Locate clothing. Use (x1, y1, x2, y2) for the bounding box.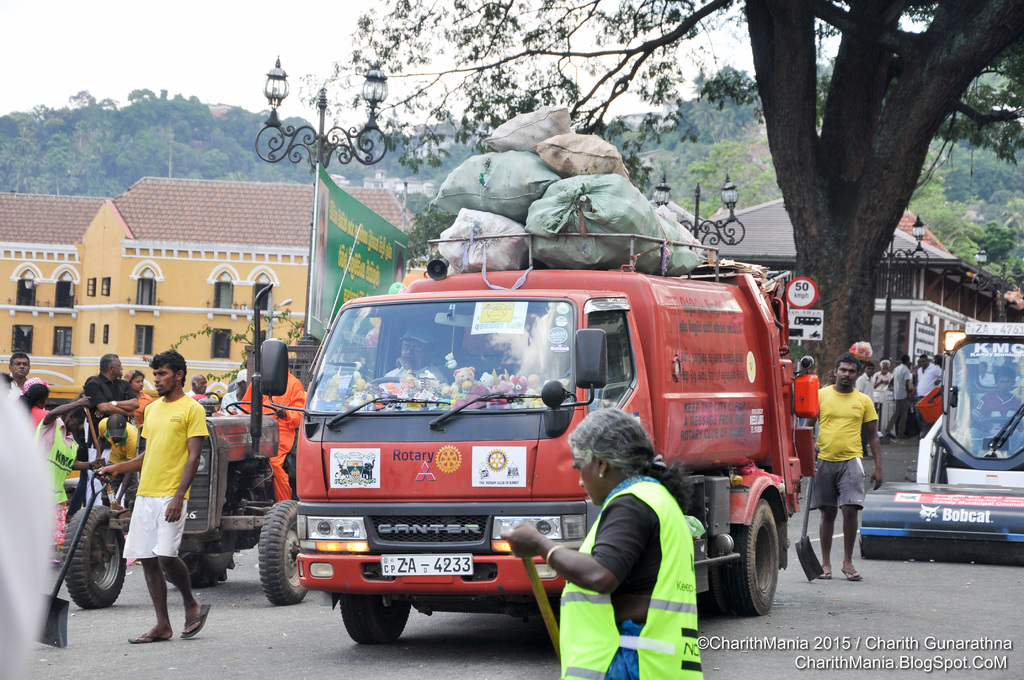
(554, 453, 713, 645).
